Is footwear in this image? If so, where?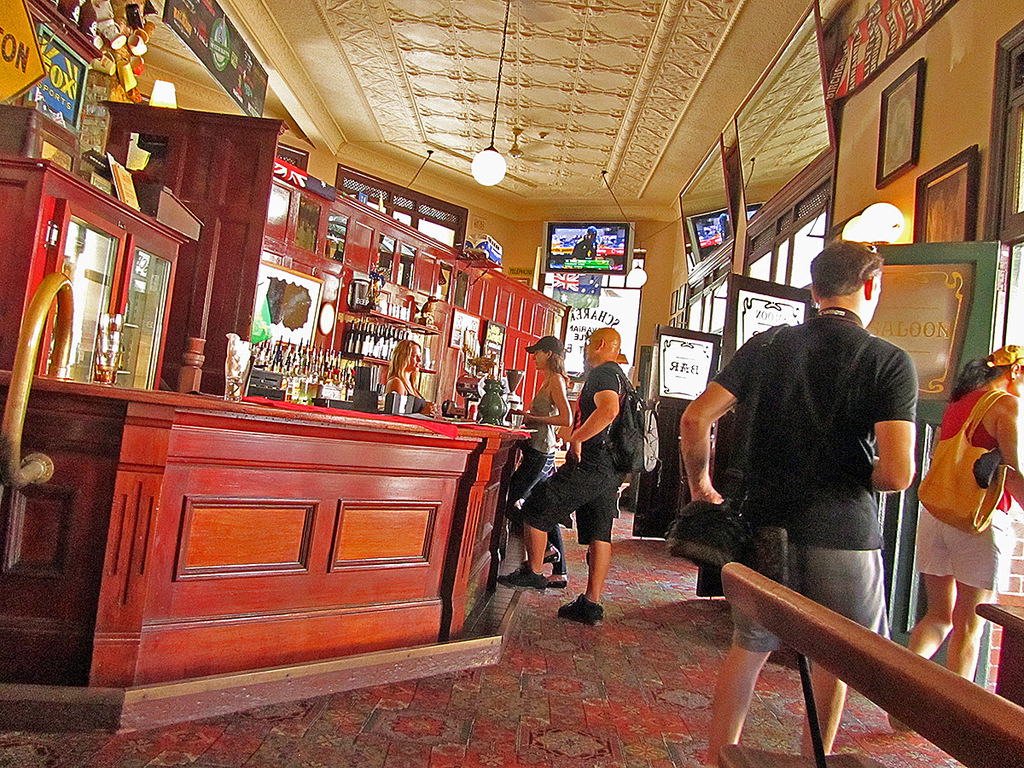
Yes, at detection(501, 565, 554, 592).
